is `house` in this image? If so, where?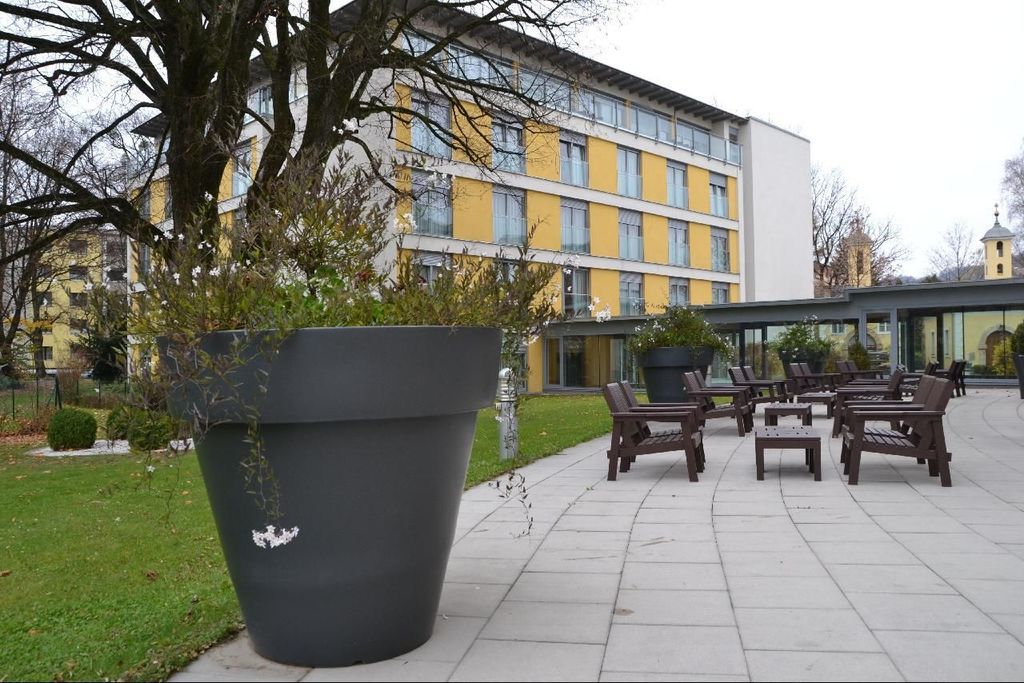
Yes, at <region>814, 306, 1023, 376</region>.
